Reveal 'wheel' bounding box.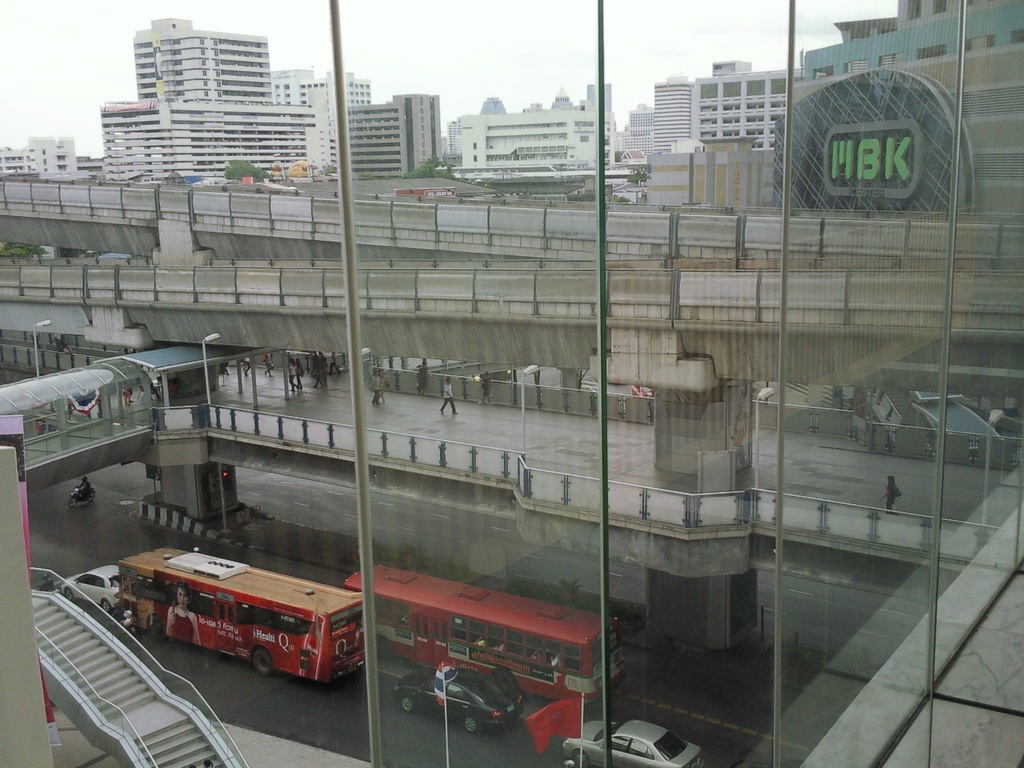
Revealed: (left=570, top=754, right=589, bottom=767).
